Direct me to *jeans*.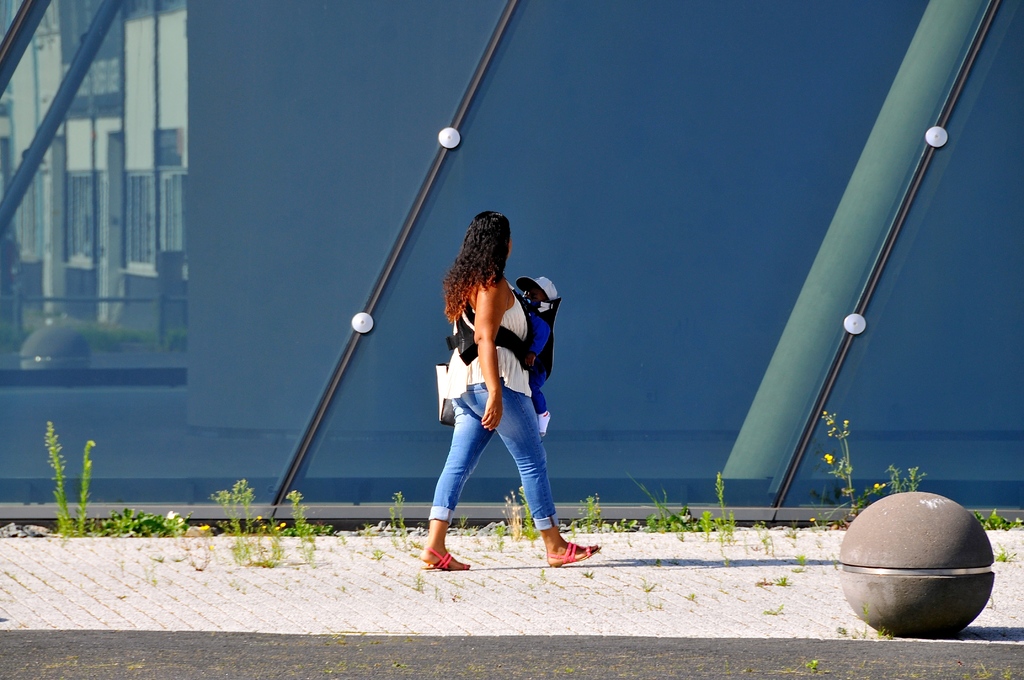
Direction: bbox(432, 376, 568, 555).
